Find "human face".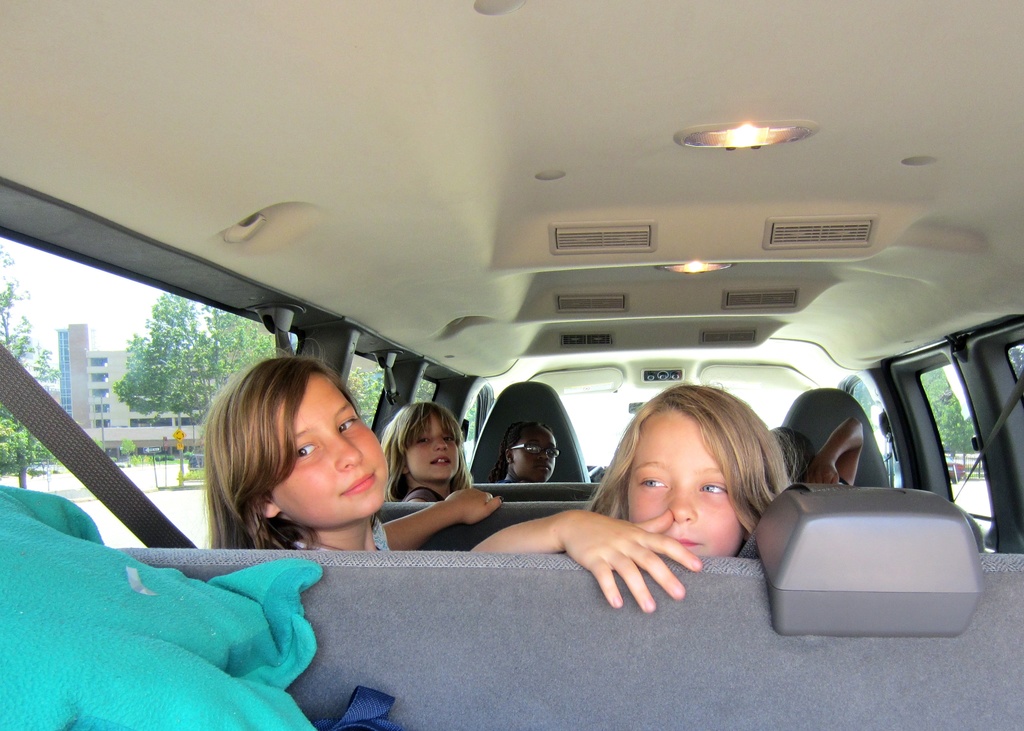
bbox=(398, 407, 461, 481).
